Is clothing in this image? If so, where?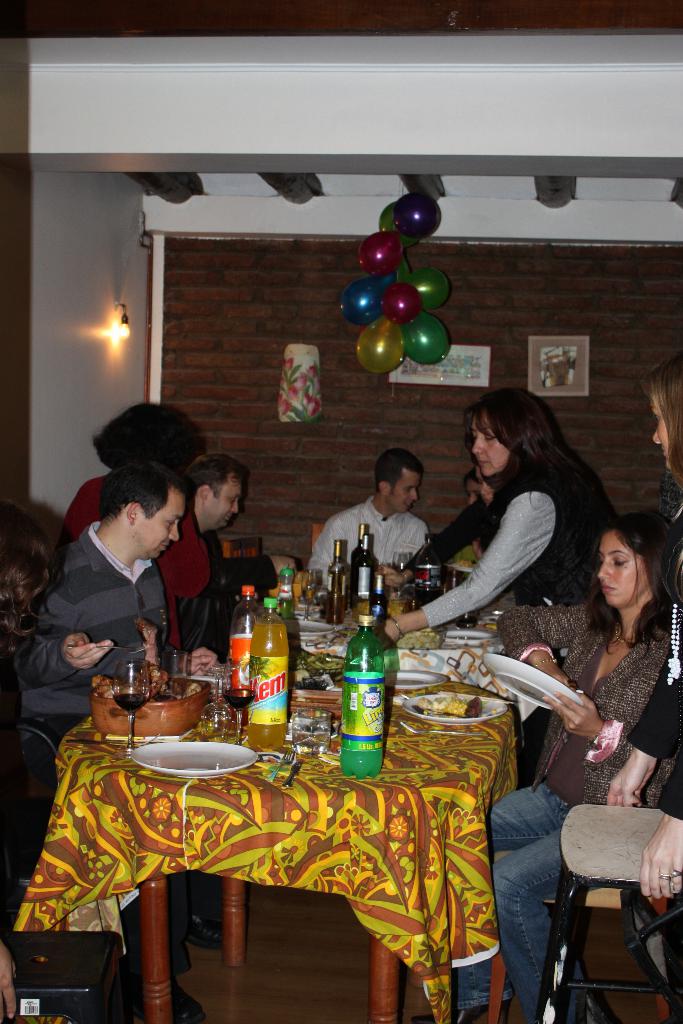
Yes, at left=490, top=604, right=668, bottom=1023.
